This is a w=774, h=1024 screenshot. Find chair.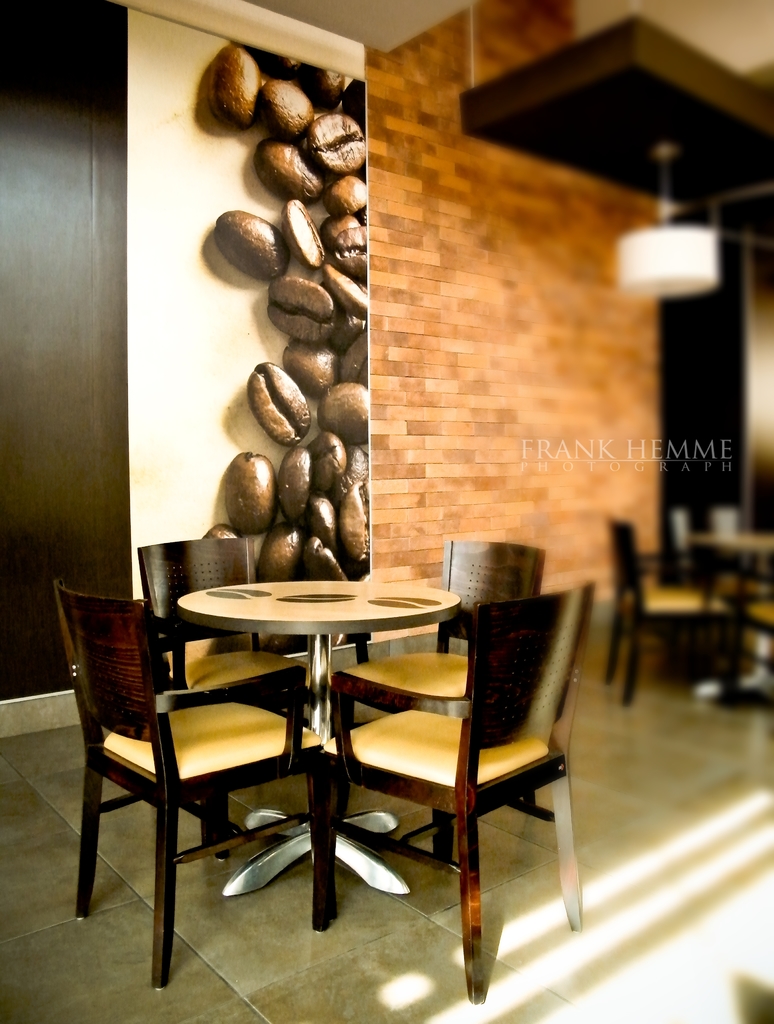
Bounding box: locate(134, 533, 305, 877).
